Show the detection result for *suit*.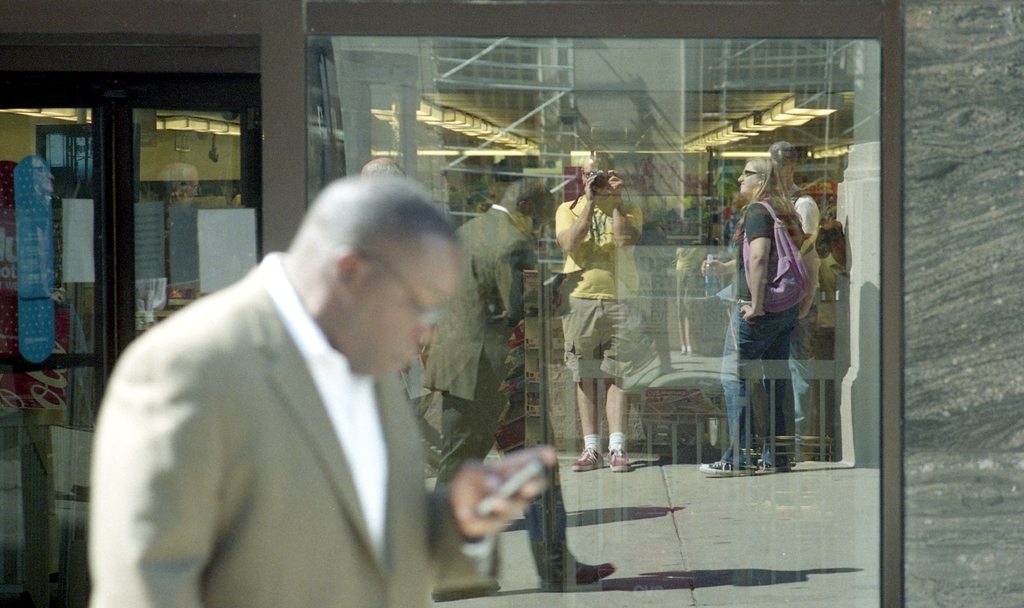
(106, 202, 497, 596).
